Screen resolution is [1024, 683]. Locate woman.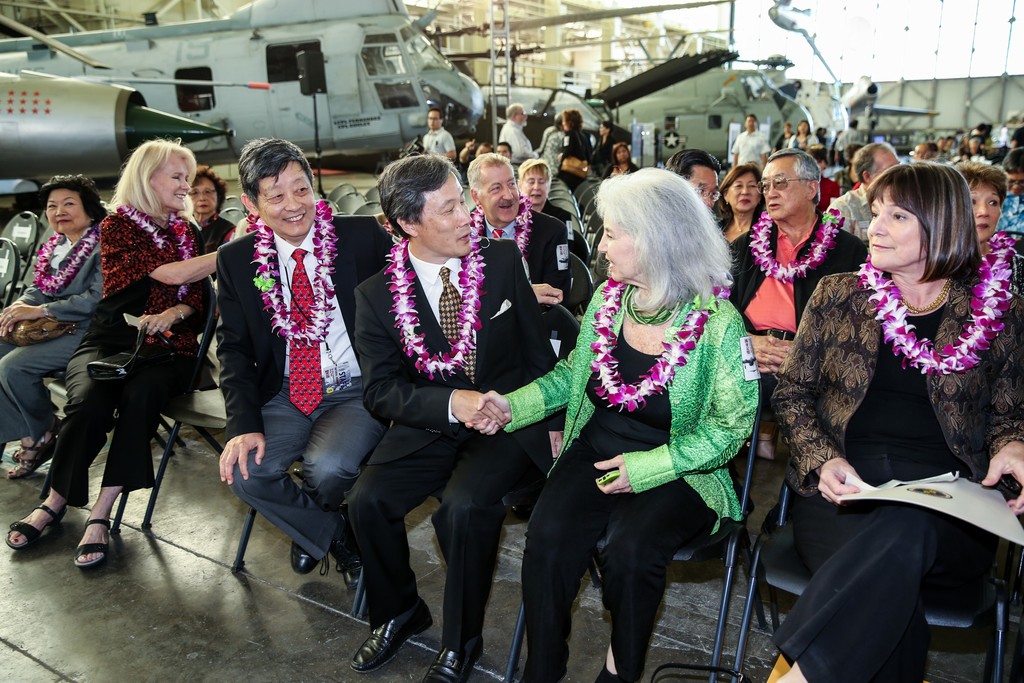
(611,138,636,179).
